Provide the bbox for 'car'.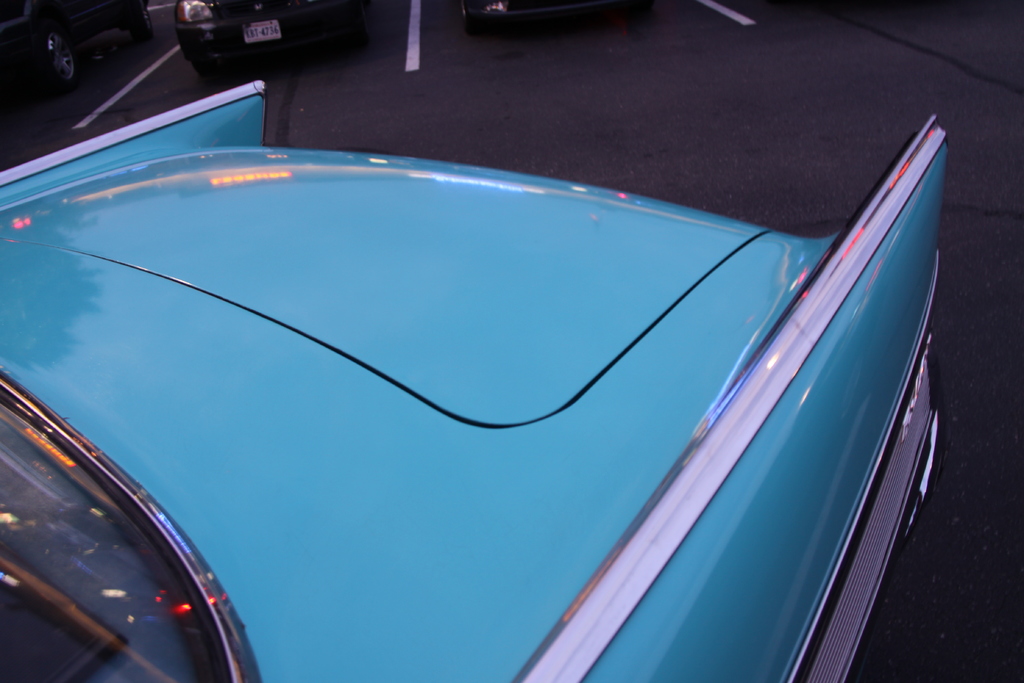
{"x1": 458, "y1": 0, "x2": 607, "y2": 35}.
